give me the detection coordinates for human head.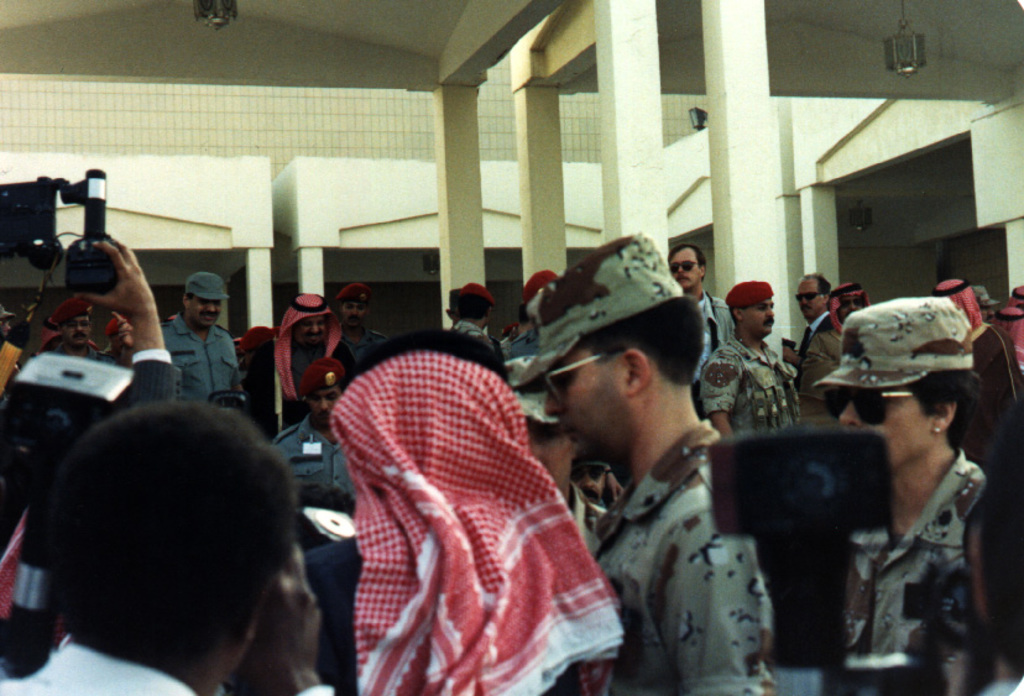
rect(268, 324, 281, 339).
